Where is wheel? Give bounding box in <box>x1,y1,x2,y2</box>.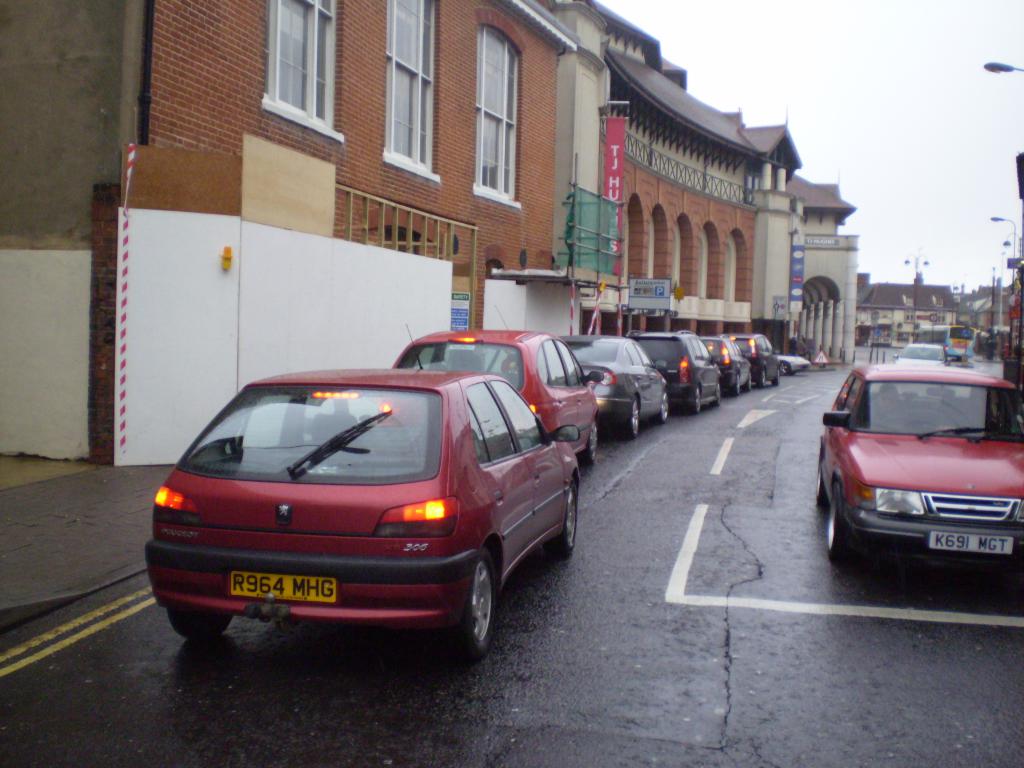
<box>171,604,233,644</box>.
